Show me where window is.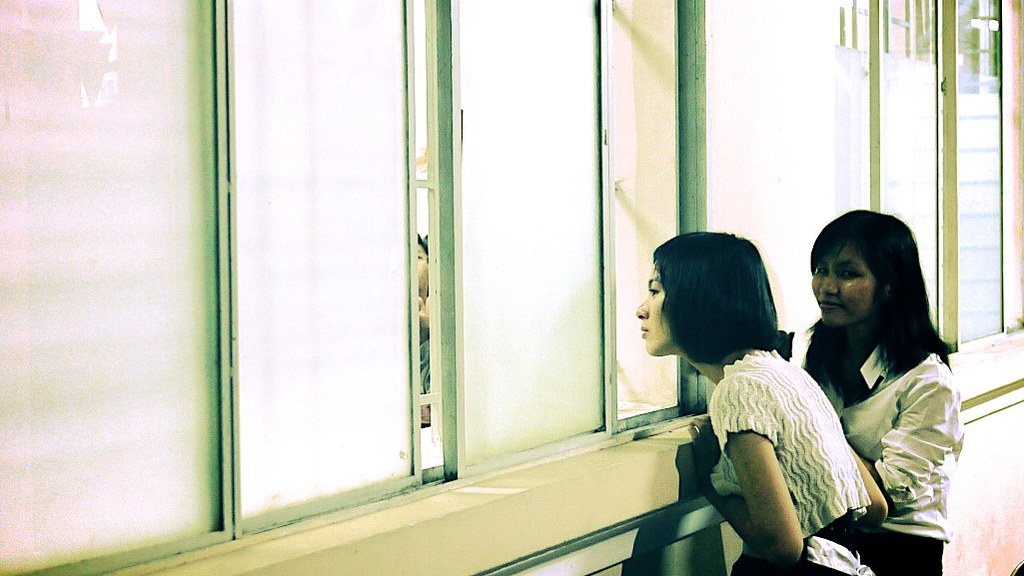
window is at l=834, t=0, r=1023, b=355.
